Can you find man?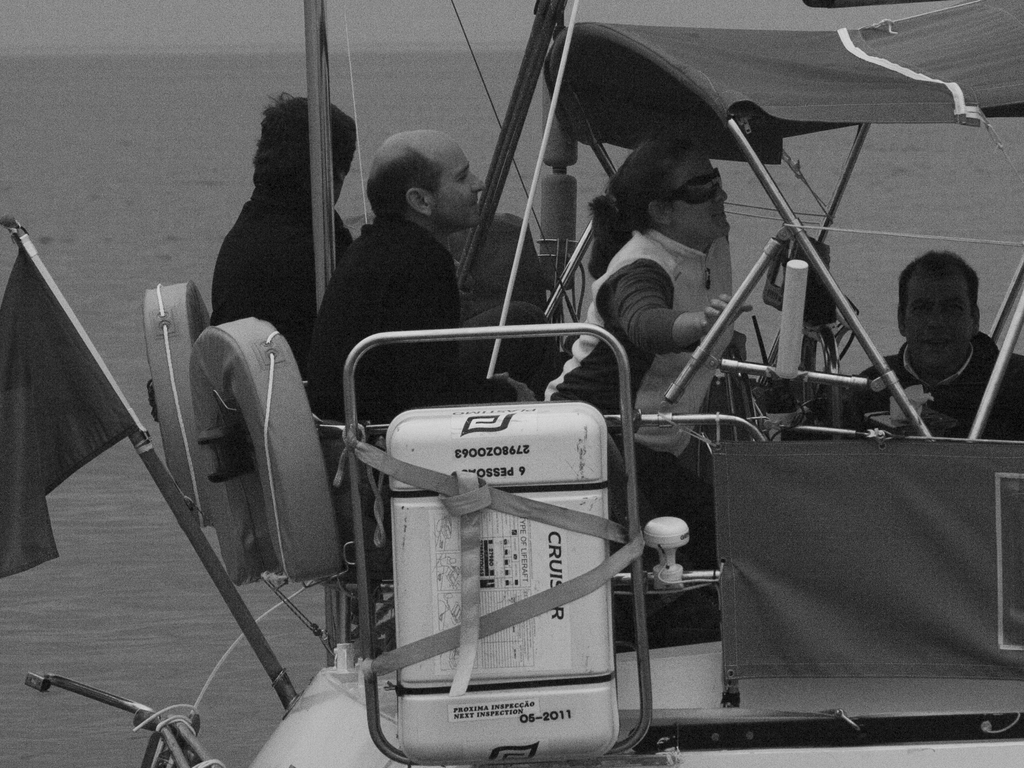
Yes, bounding box: 303:125:559:507.
